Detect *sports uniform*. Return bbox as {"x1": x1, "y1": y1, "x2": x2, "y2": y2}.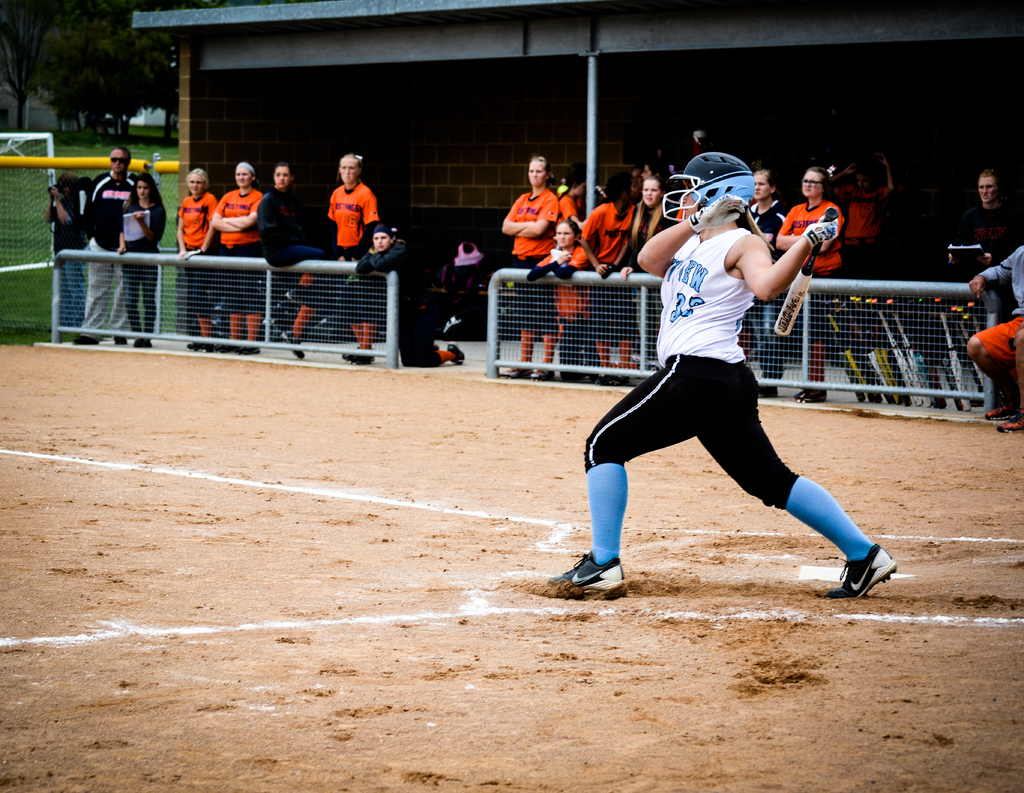
{"x1": 556, "y1": 184, "x2": 577, "y2": 225}.
